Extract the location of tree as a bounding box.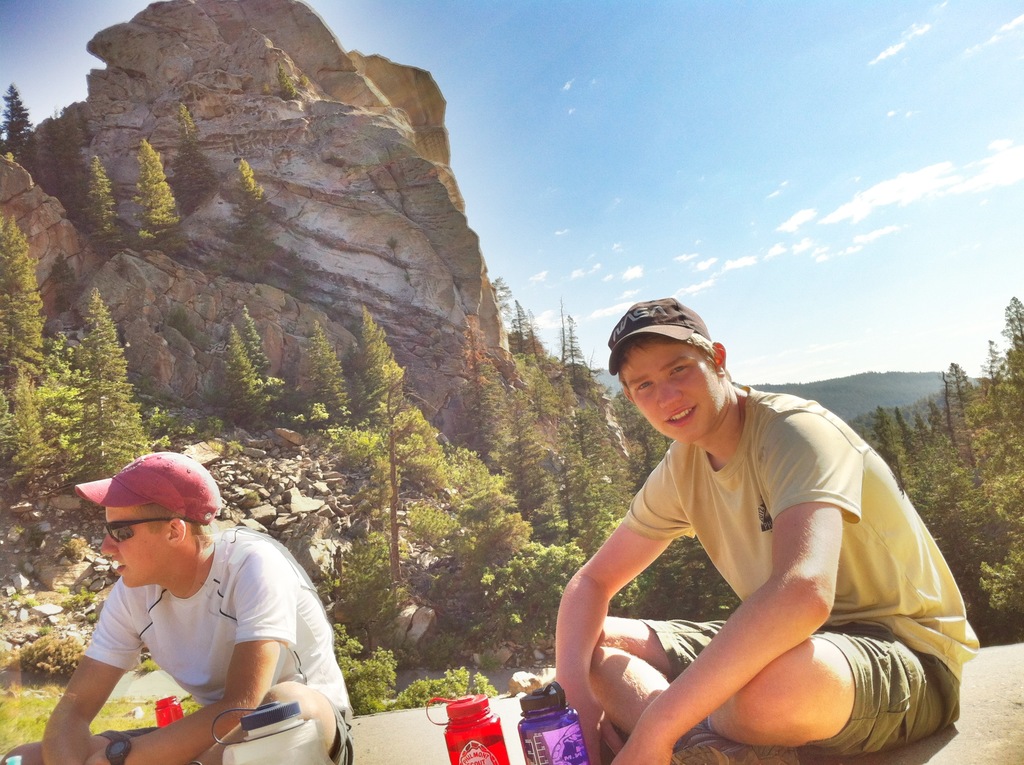
<bbox>562, 310, 591, 368</bbox>.
